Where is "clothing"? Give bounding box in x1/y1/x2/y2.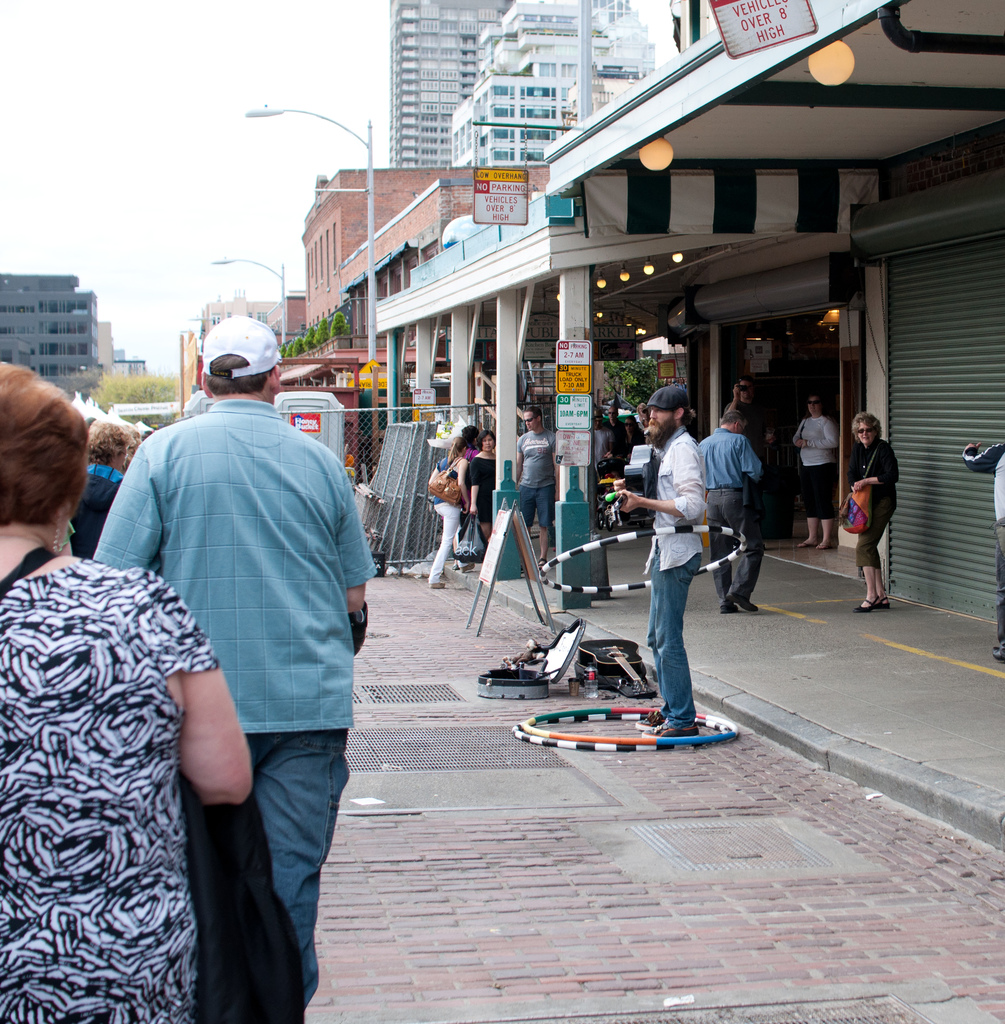
728/399/770/457.
